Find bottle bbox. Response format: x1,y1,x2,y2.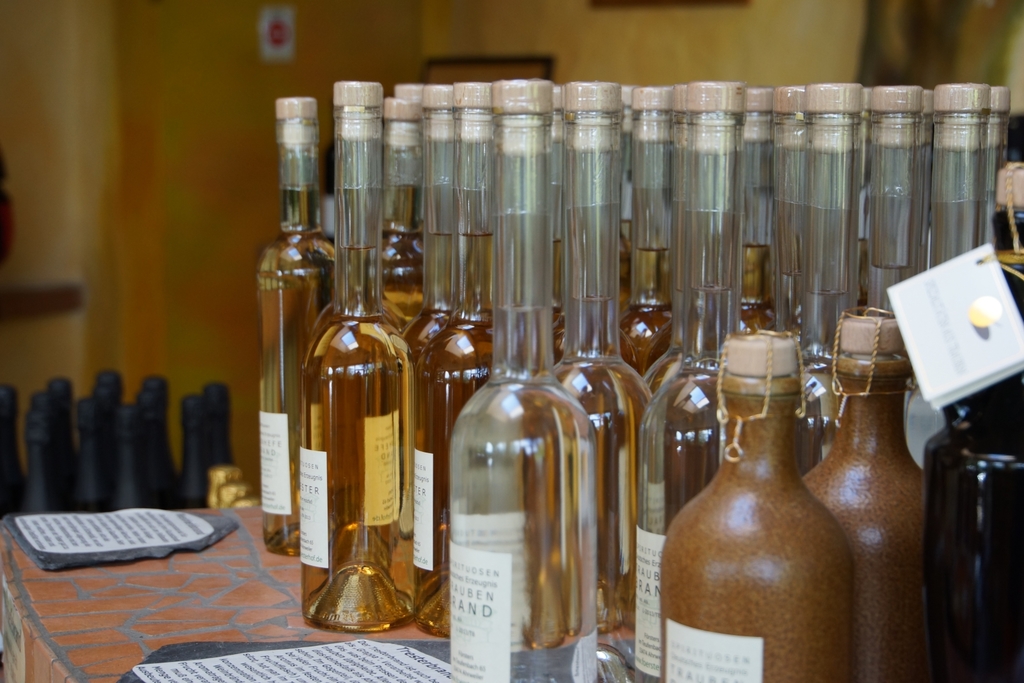
381,99,424,317.
